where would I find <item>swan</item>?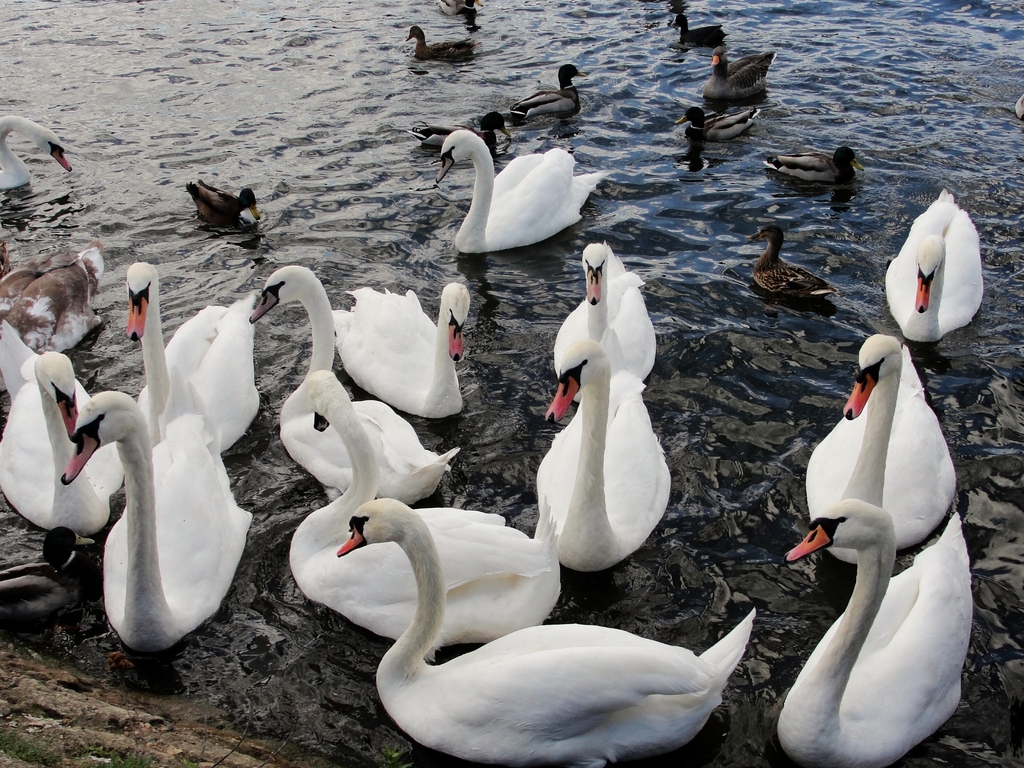
At locate(786, 497, 975, 767).
